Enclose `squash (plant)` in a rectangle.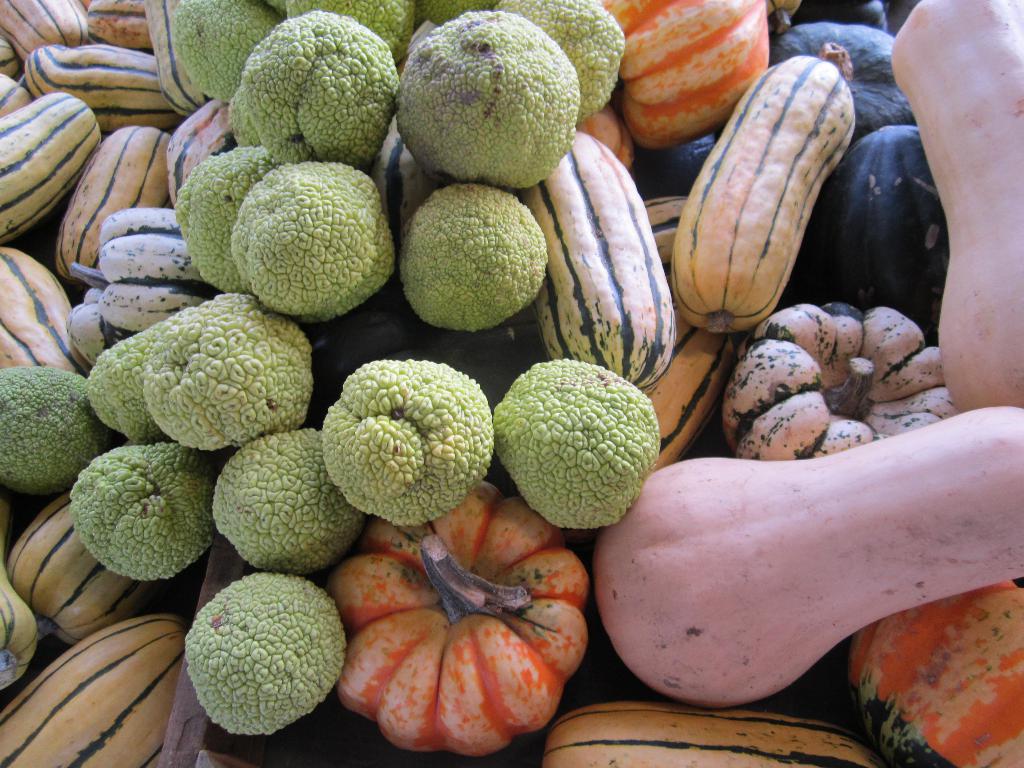
left=315, top=500, right=601, bottom=754.
